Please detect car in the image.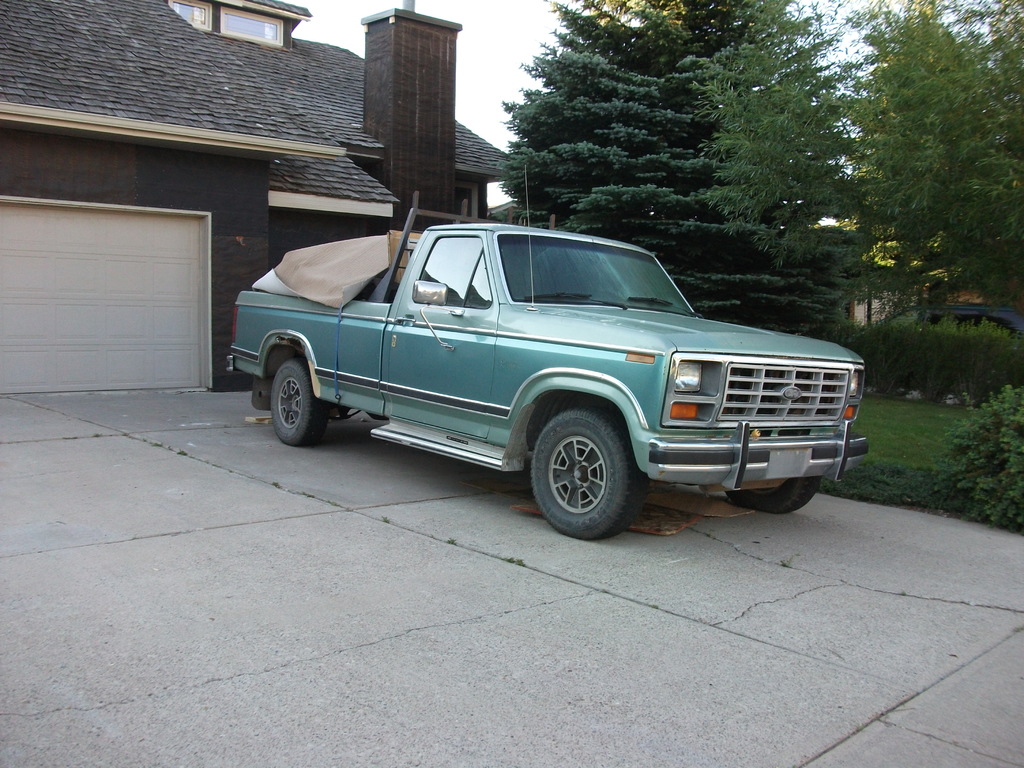
(227, 162, 876, 543).
